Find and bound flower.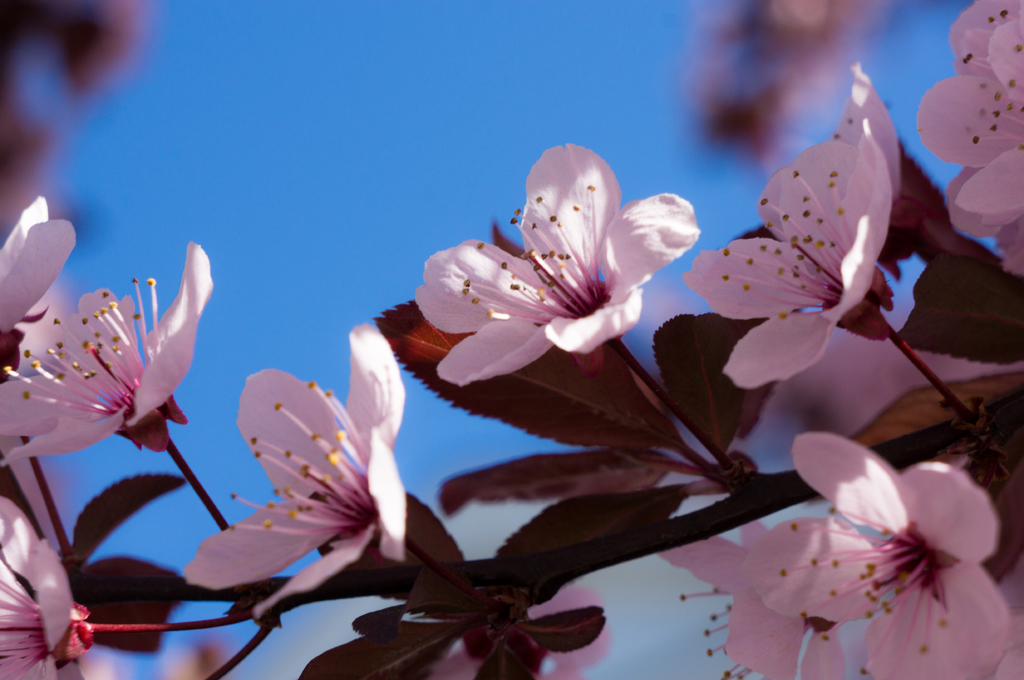
Bound: {"left": 682, "top": 63, "right": 901, "bottom": 385}.
